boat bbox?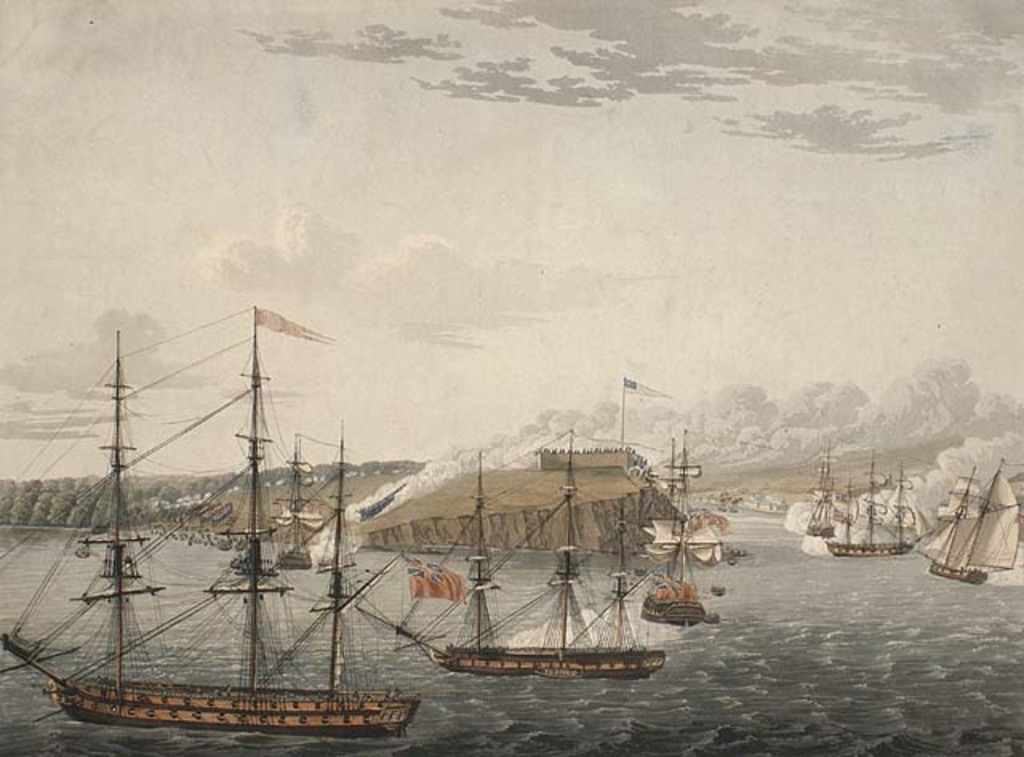
[left=0, top=302, right=430, bottom=743]
